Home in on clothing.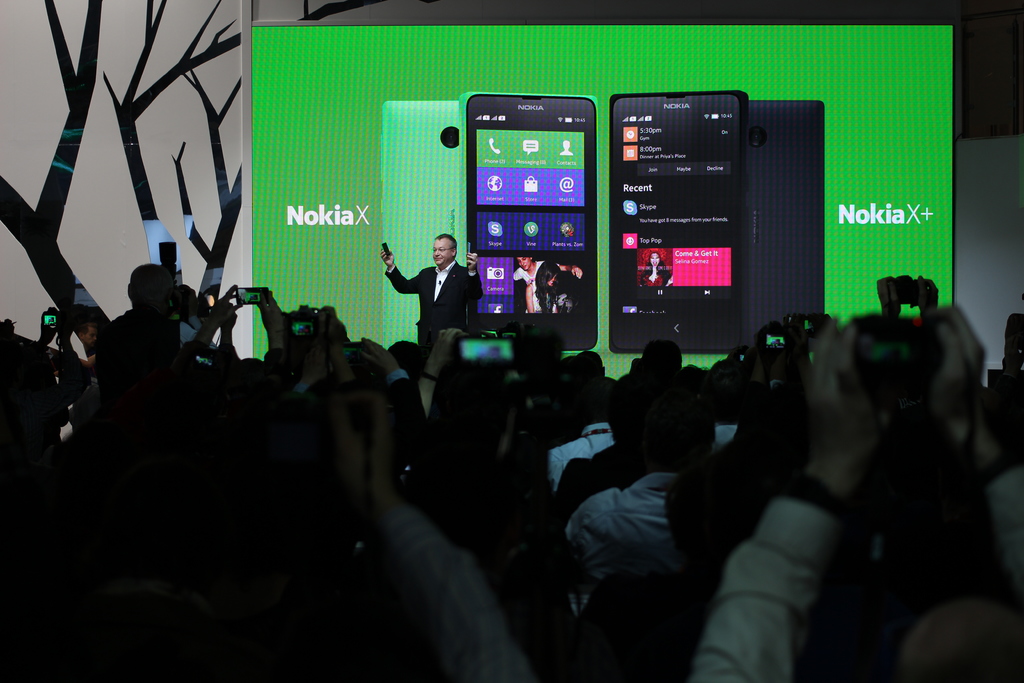
Homed in at [x1=563, y1=457, x2=714, y2=604].
